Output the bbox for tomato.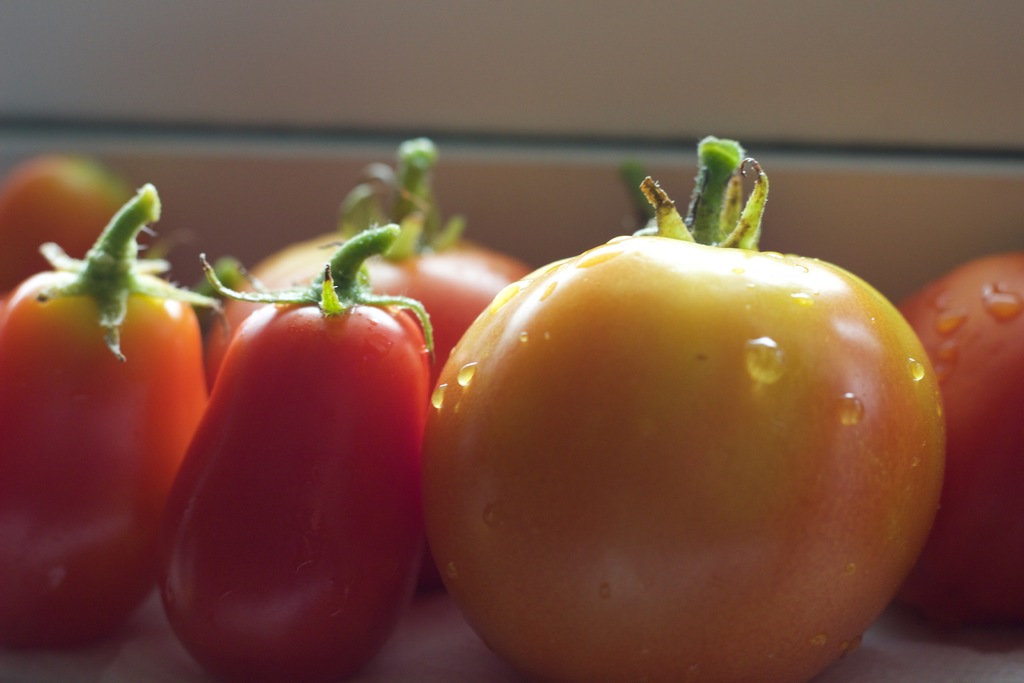
bbox=(899, 252, 1023, 627).
